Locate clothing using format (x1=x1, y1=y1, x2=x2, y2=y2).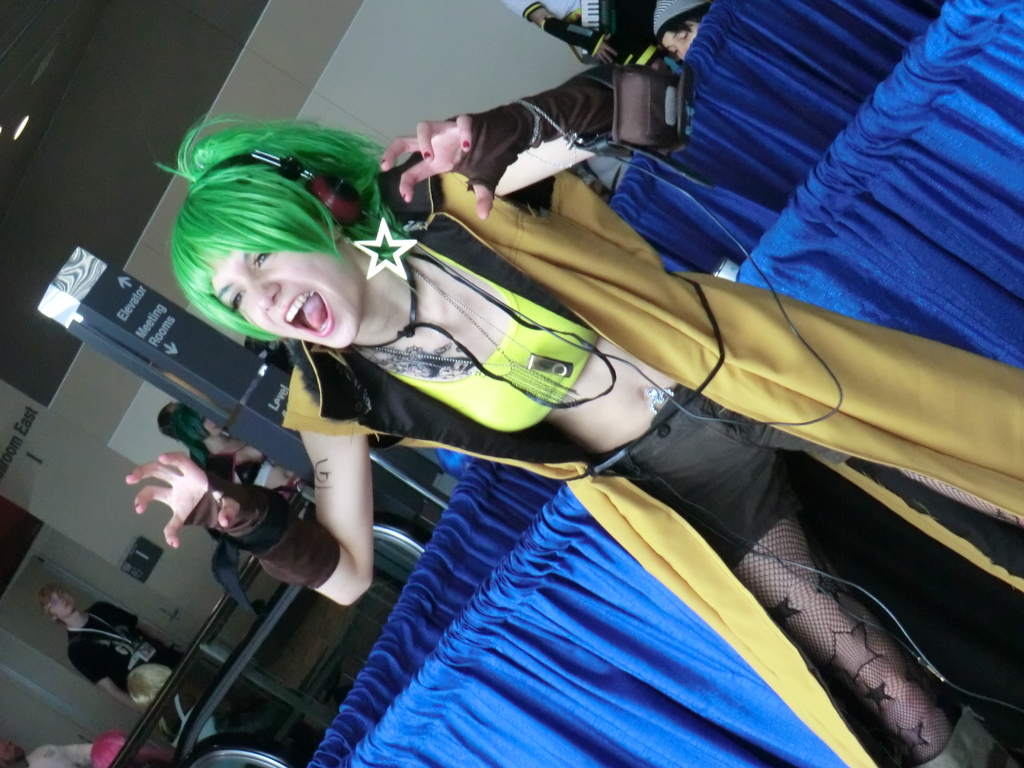
(x1=61, y1=593, x2=310, y2=750).
